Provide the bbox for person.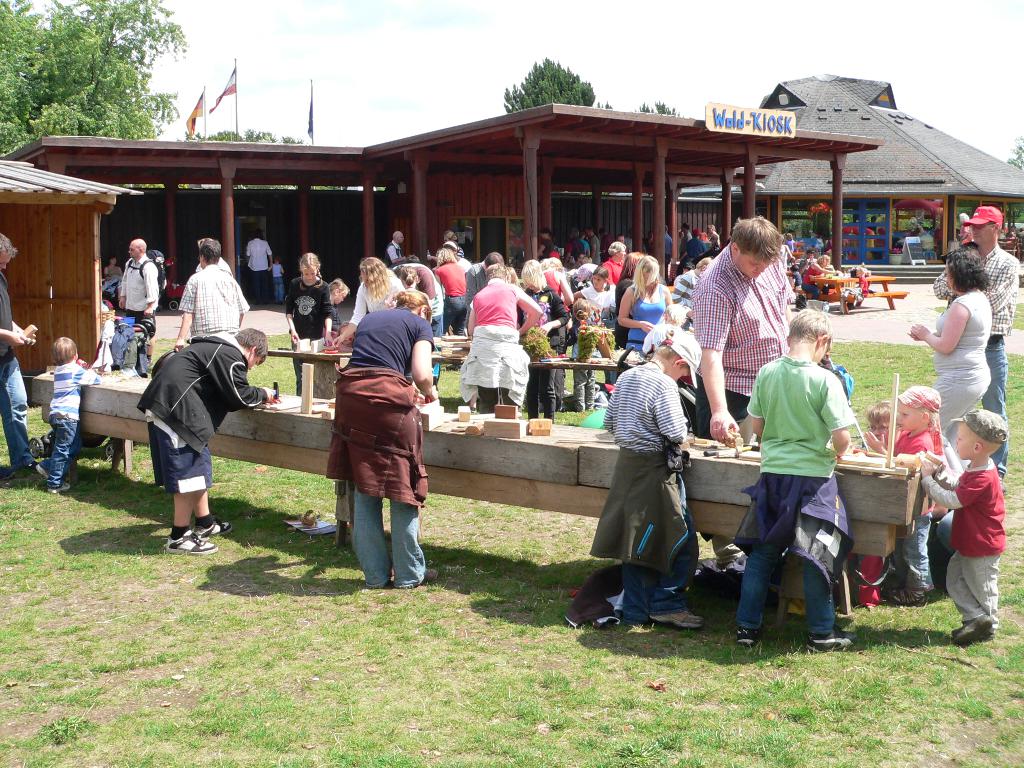
<region>689, 227, 714, 252</region>.
